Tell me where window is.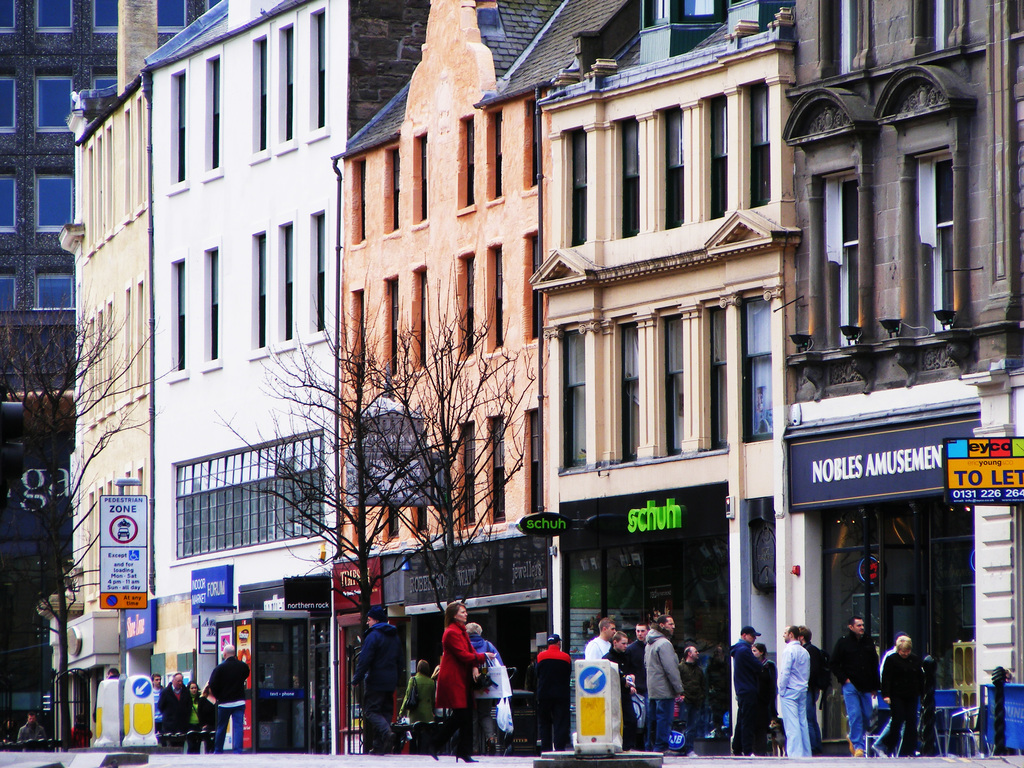
window is at <region>486, 406, 509, 524</region>.
